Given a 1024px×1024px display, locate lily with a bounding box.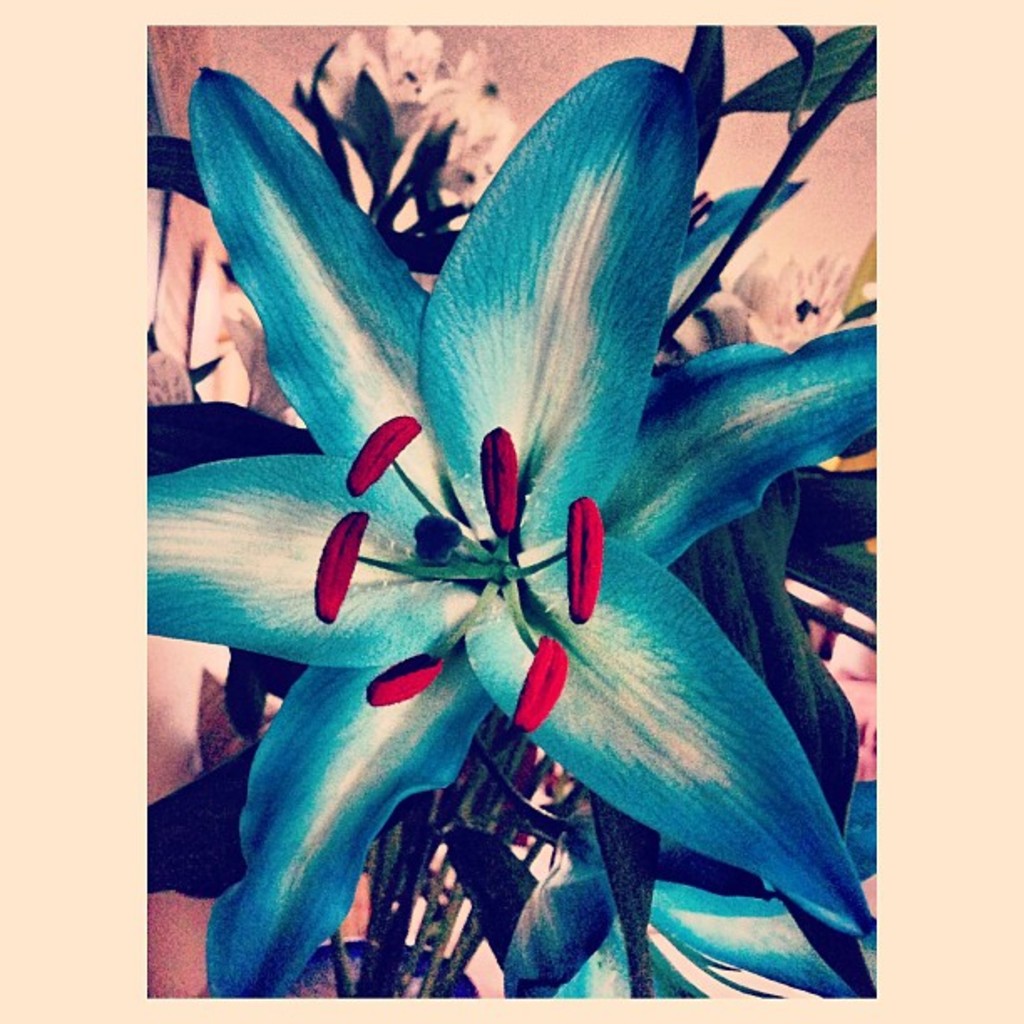
Located: x1=497, y1=780, x2=887, y2=999.
